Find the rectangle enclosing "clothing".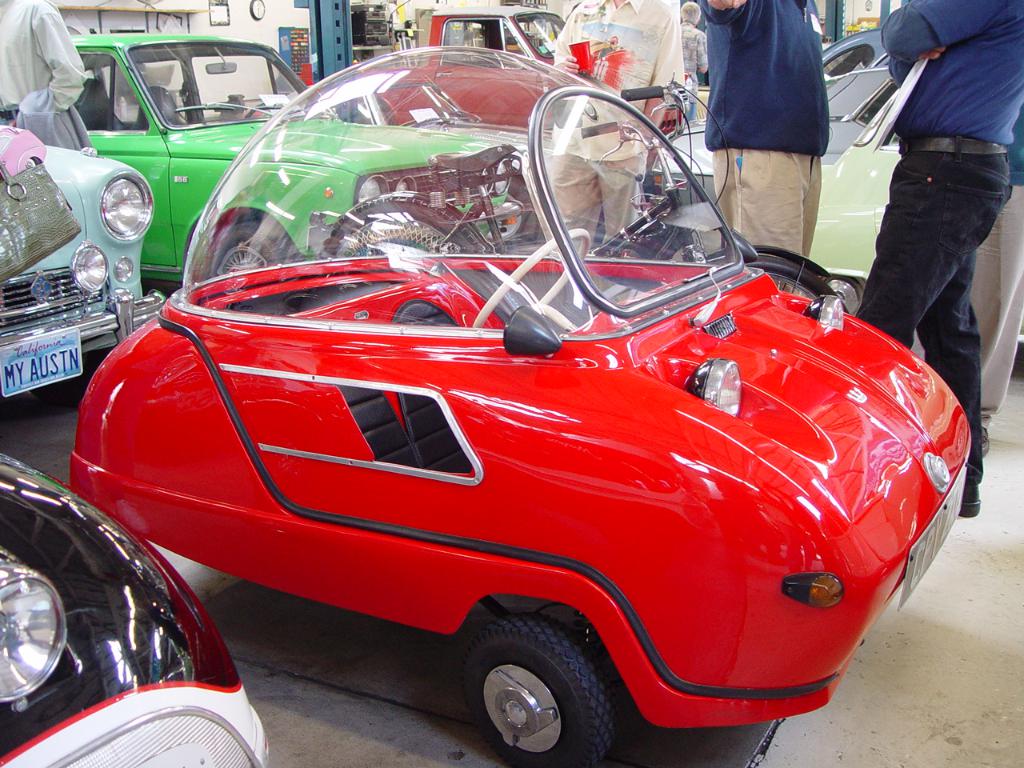
bbox=[550, 0, 680, 238].
